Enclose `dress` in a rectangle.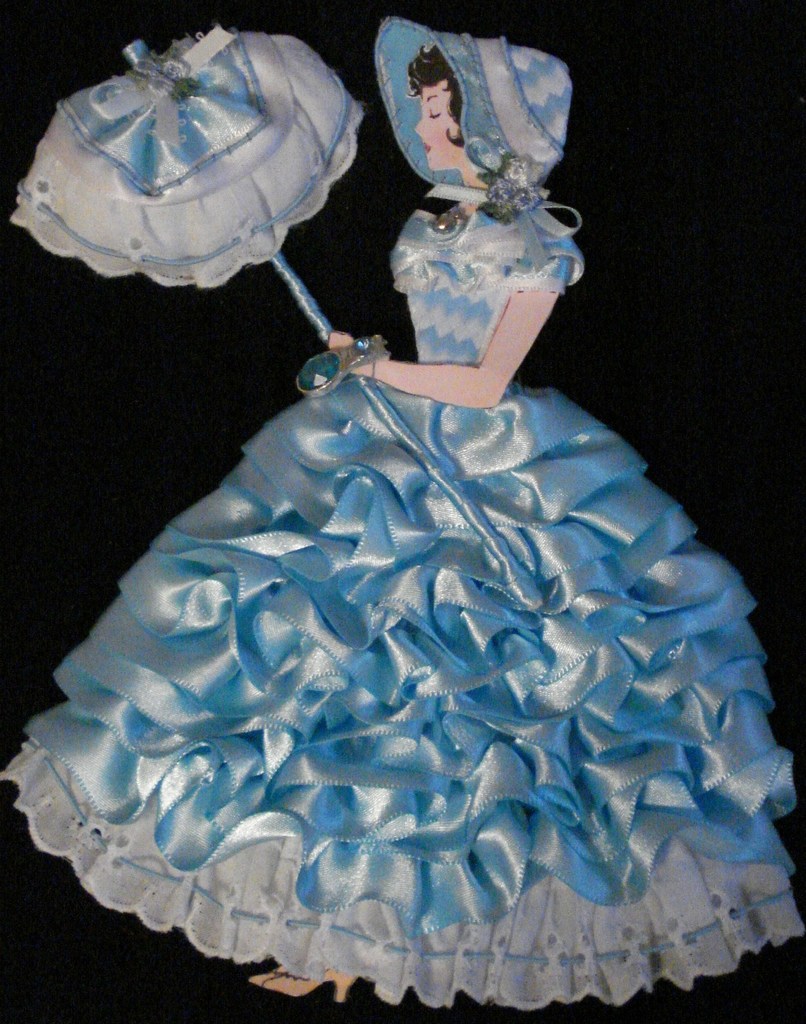
region(0, 211, 805, 1008).
